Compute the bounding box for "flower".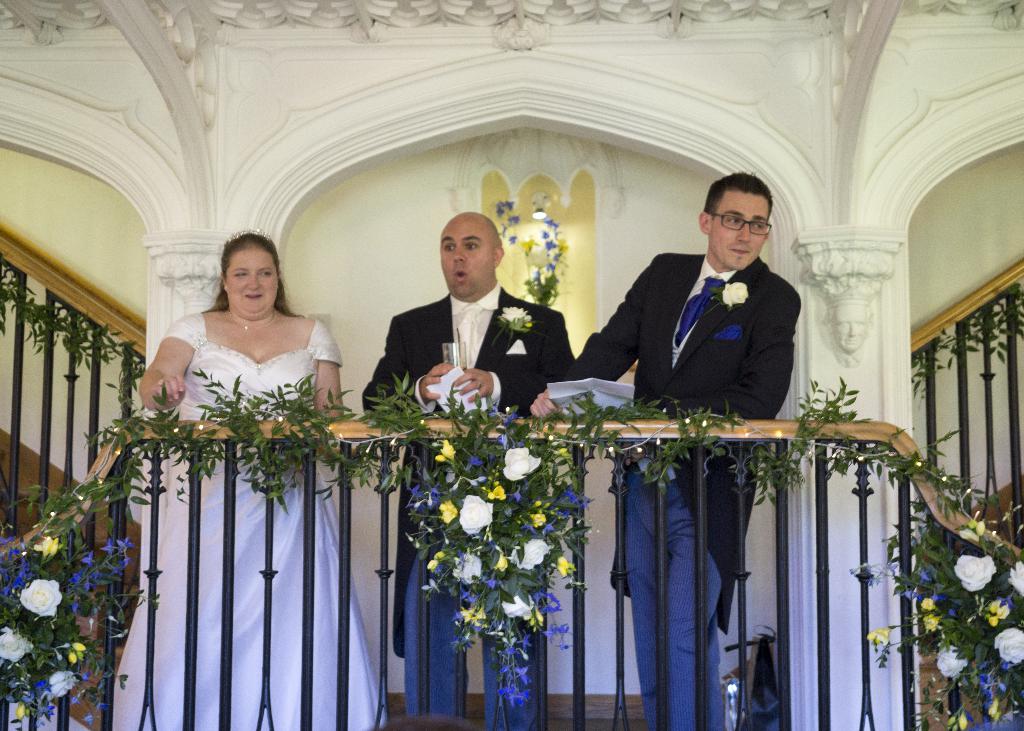
{"x1": 95, "y1": 700, "x2": 107, "y2": 712}.
